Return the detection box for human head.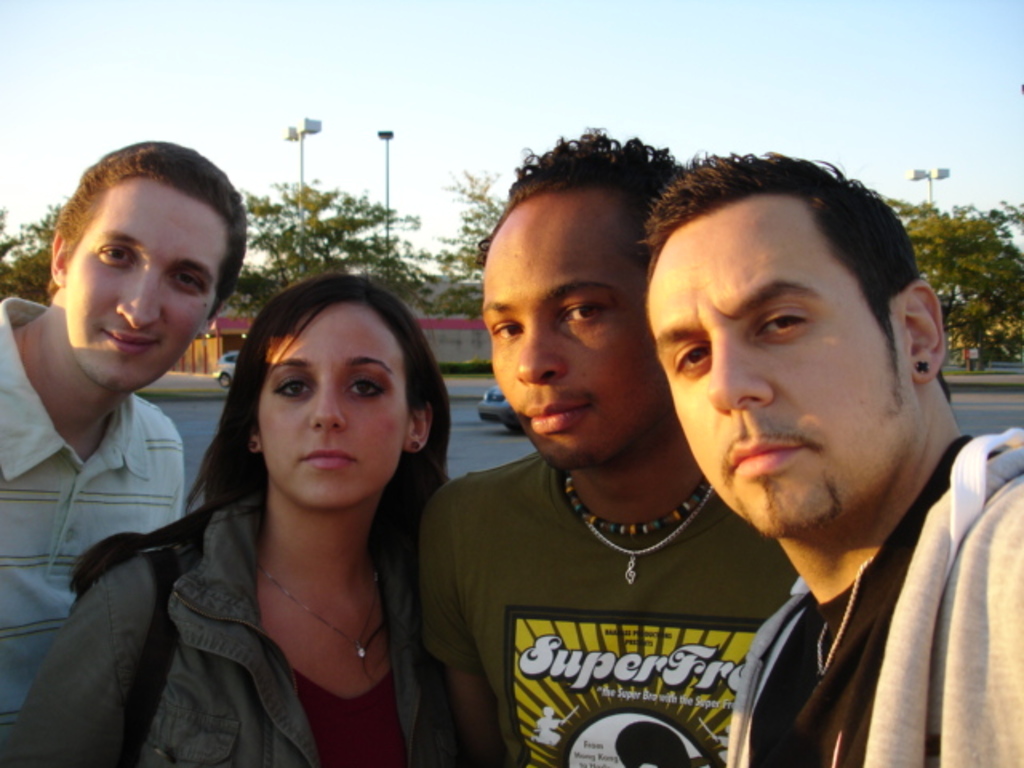
x1=470 y1=120 x2=688 y2=474.
